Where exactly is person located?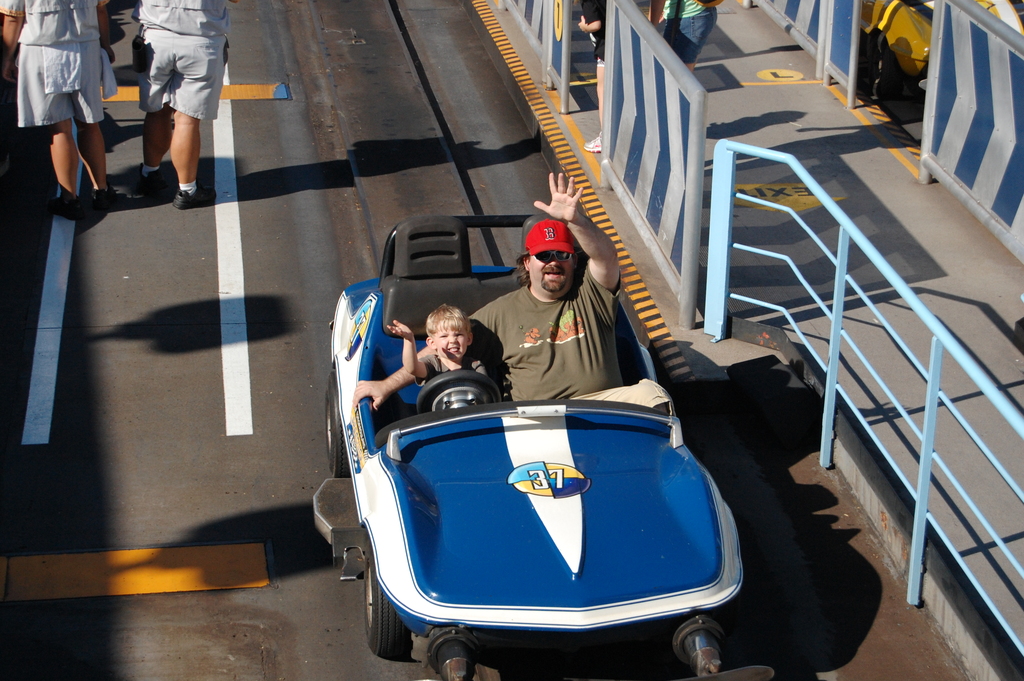
Its bounding box is (384,300,493,390).
